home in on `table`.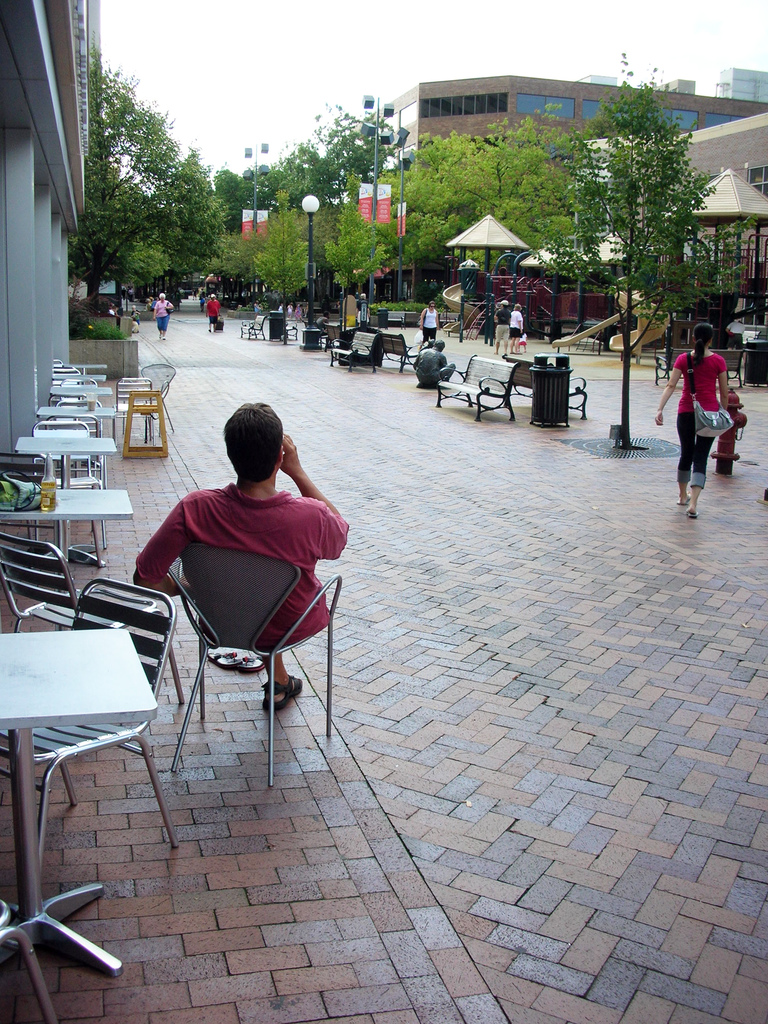
Homed in at 17/433/118/483.
